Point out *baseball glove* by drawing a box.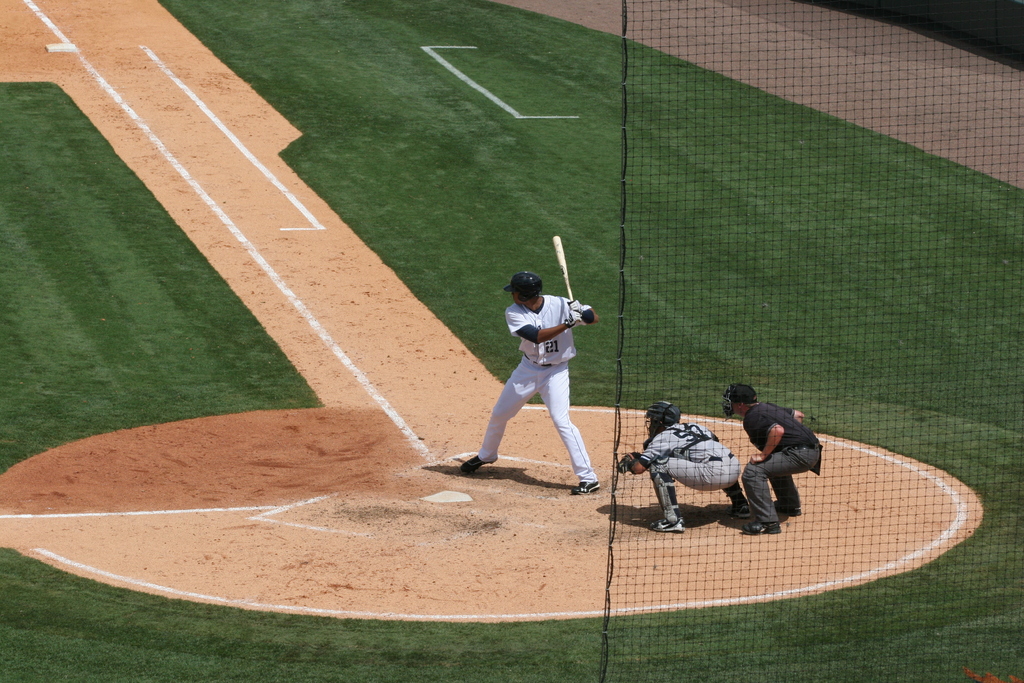
box(614, 449, 638, 473).
